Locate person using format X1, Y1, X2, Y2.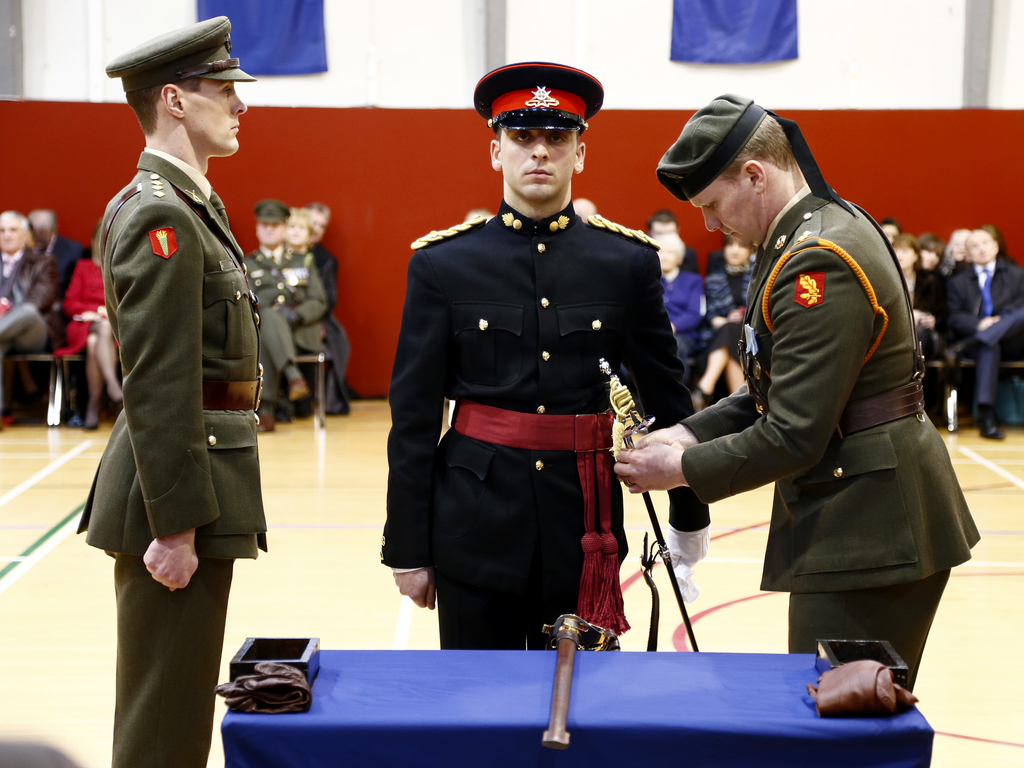
916, 230, 938, 273.
